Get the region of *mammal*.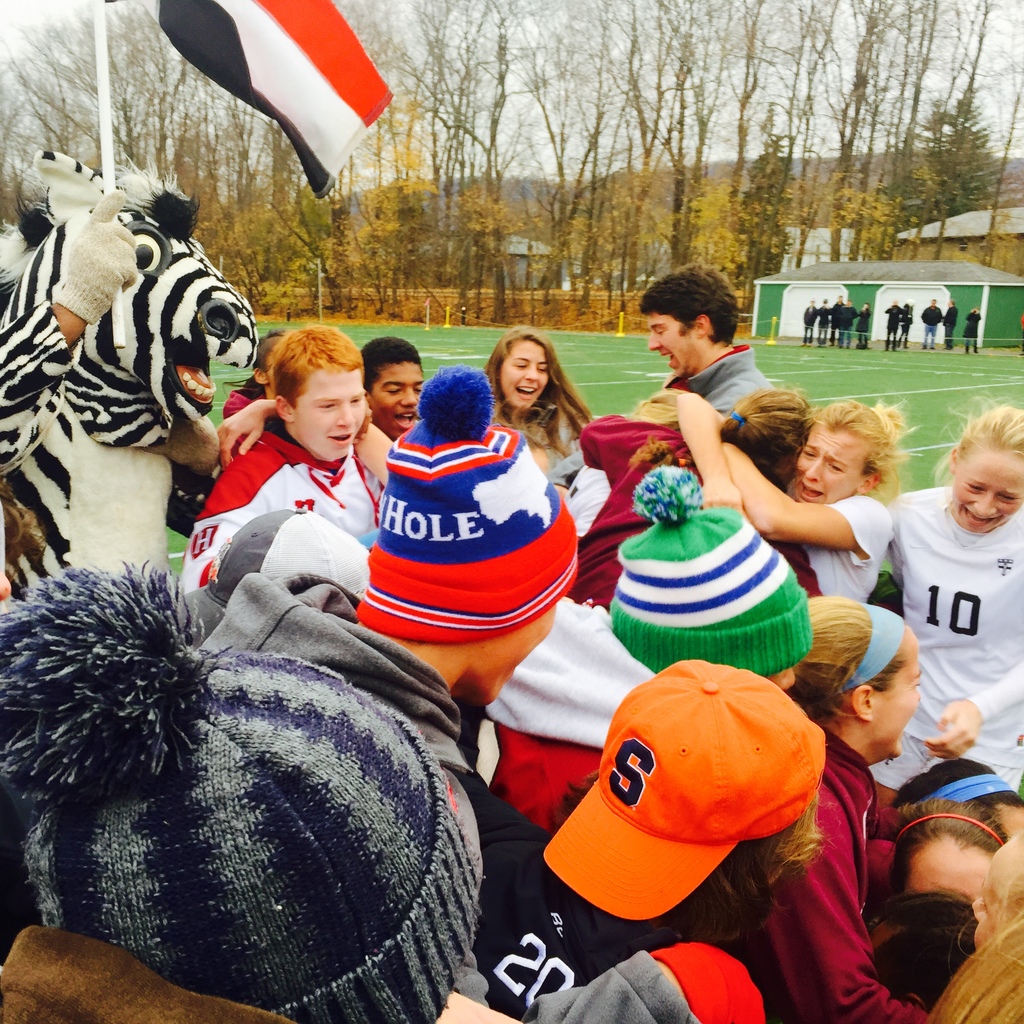
pyautogui.locateOnScreen(963, 305, 984, 354).
